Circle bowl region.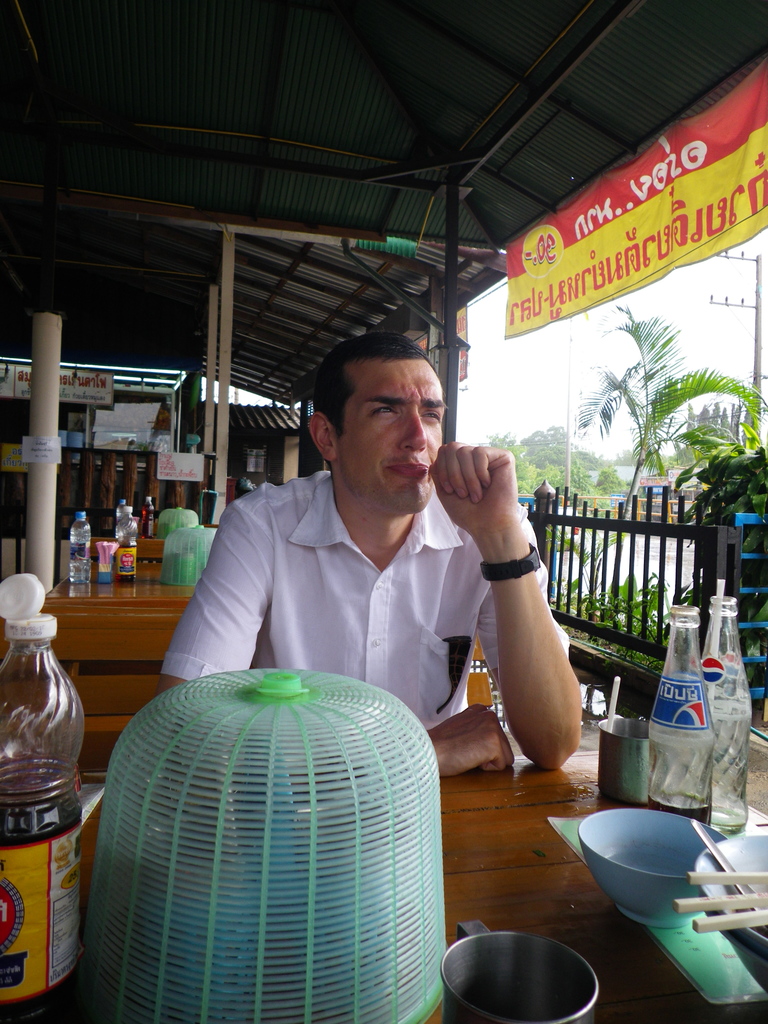
Region: pyautogui.locateOnScreen(576, 815, 742, 940).
